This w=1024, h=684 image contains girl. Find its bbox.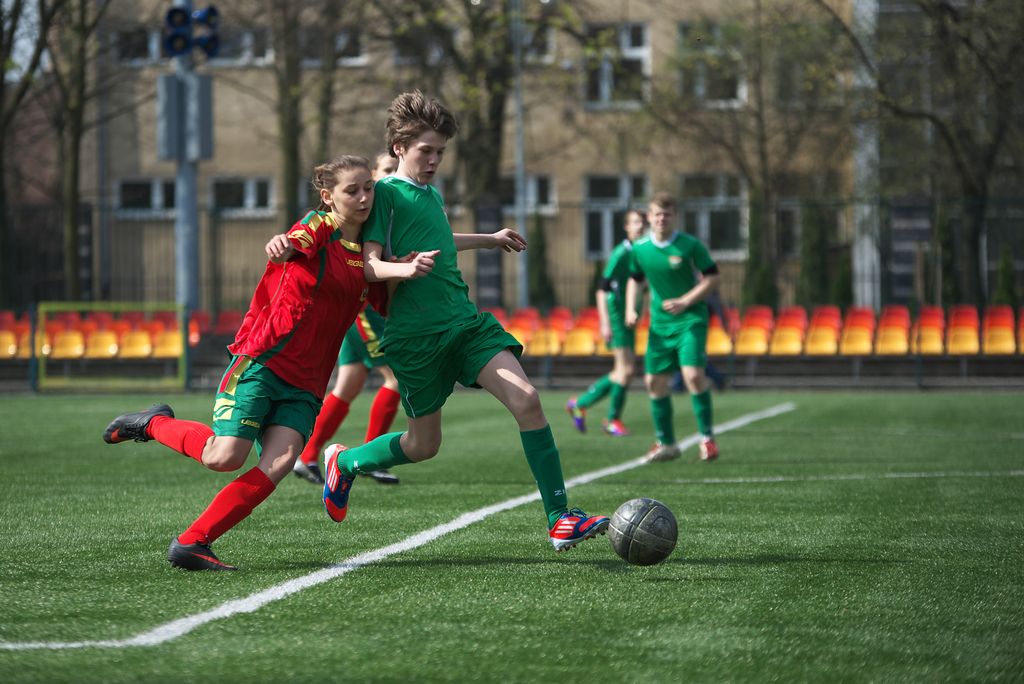
99,157,420,565.
